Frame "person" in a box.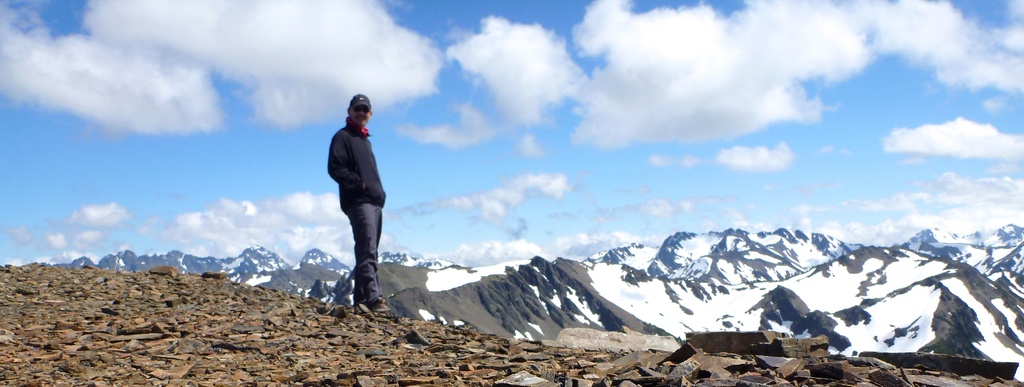
detection(319, 90, 390, 301).
